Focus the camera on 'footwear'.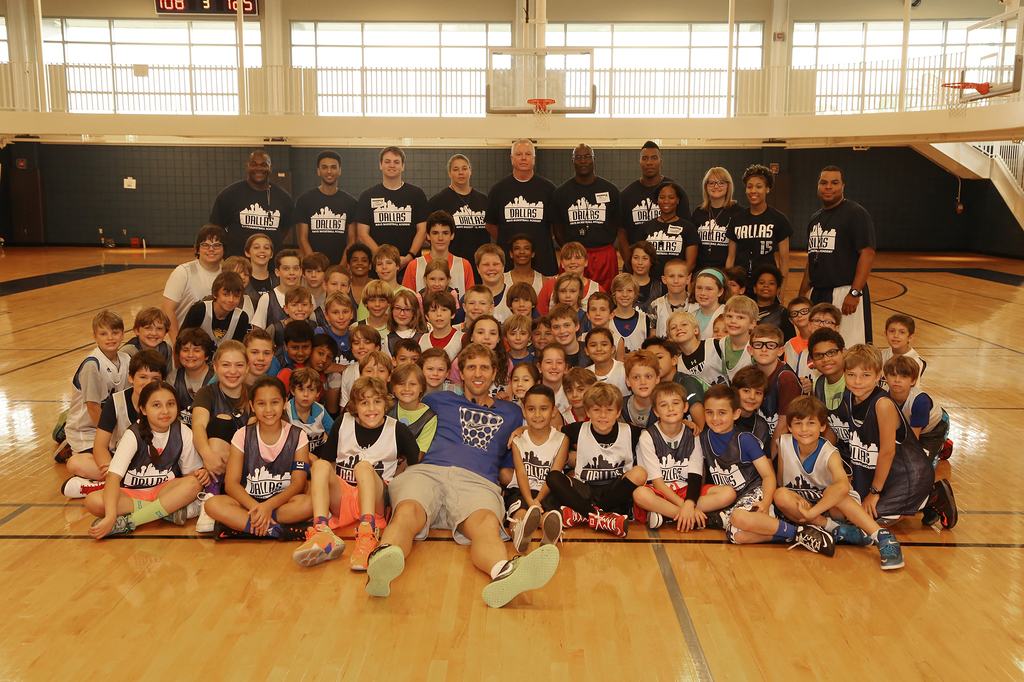
Focus region: (x1=704, y1=513, x2=724, y2=530).
